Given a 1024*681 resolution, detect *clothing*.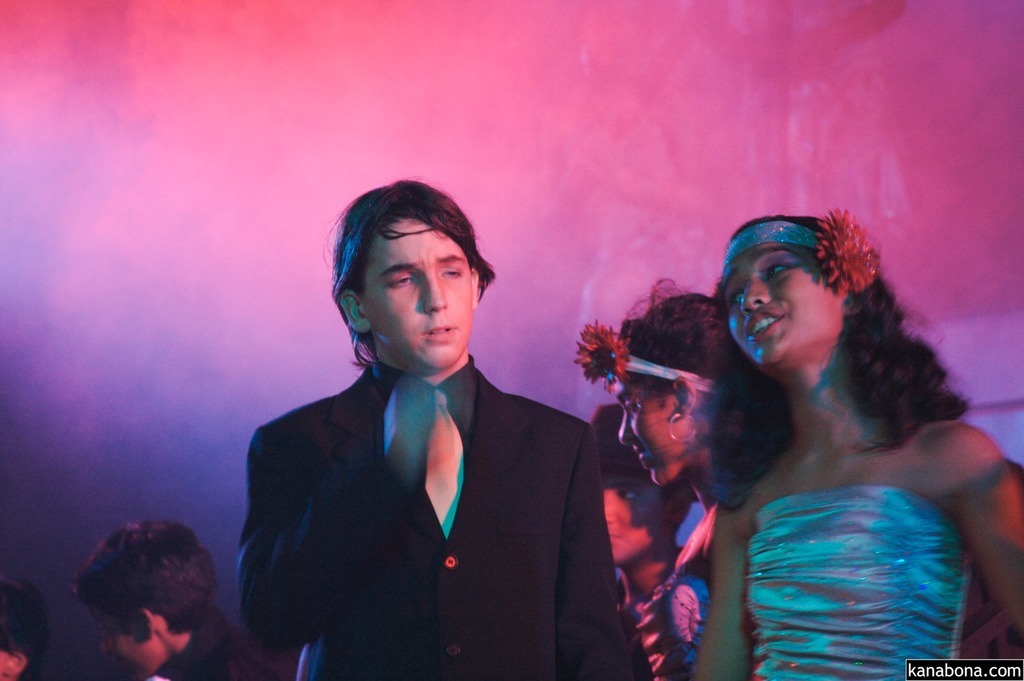
box(619, 569, 711, 680).
